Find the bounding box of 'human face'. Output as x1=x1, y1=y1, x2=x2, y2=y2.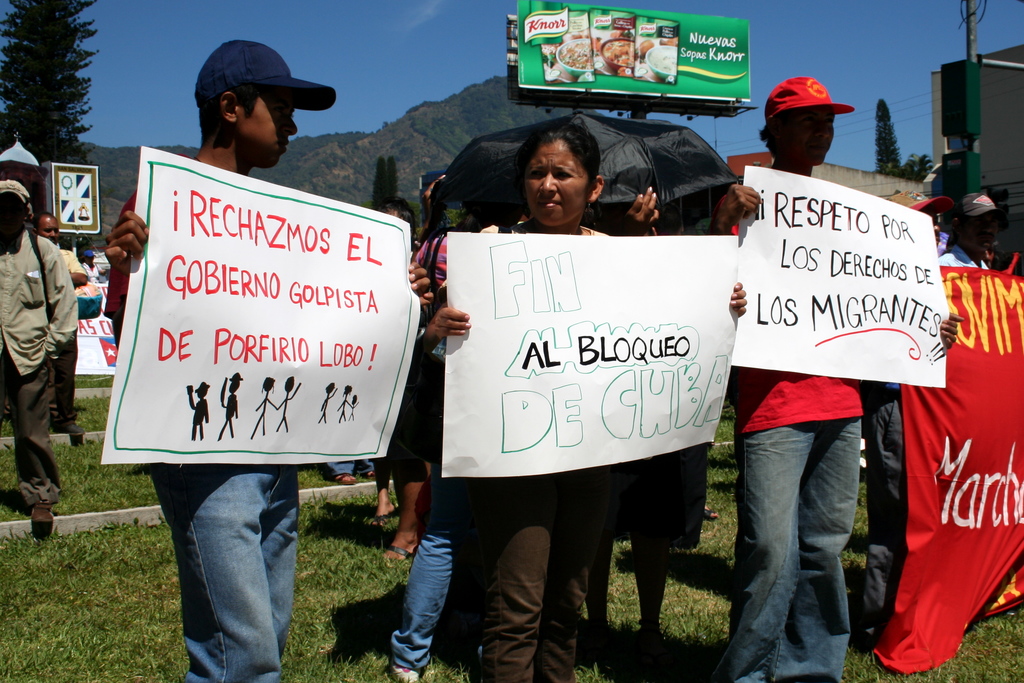
x1=40, y1=216, x2=61, y2=245.
